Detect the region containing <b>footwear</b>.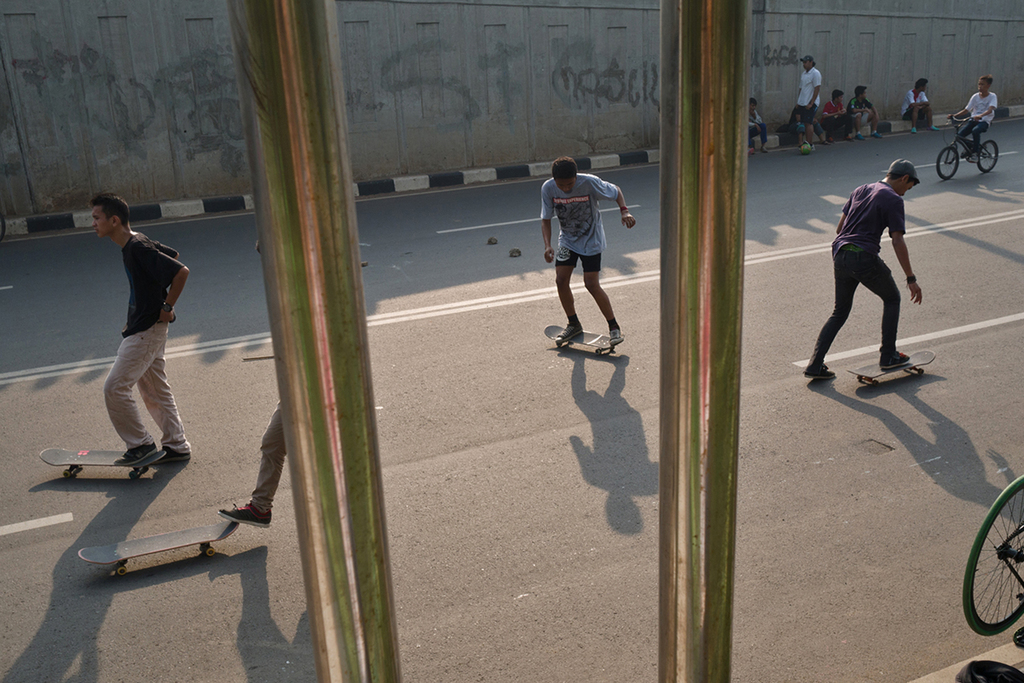
region(966, 154, 976, 165).
